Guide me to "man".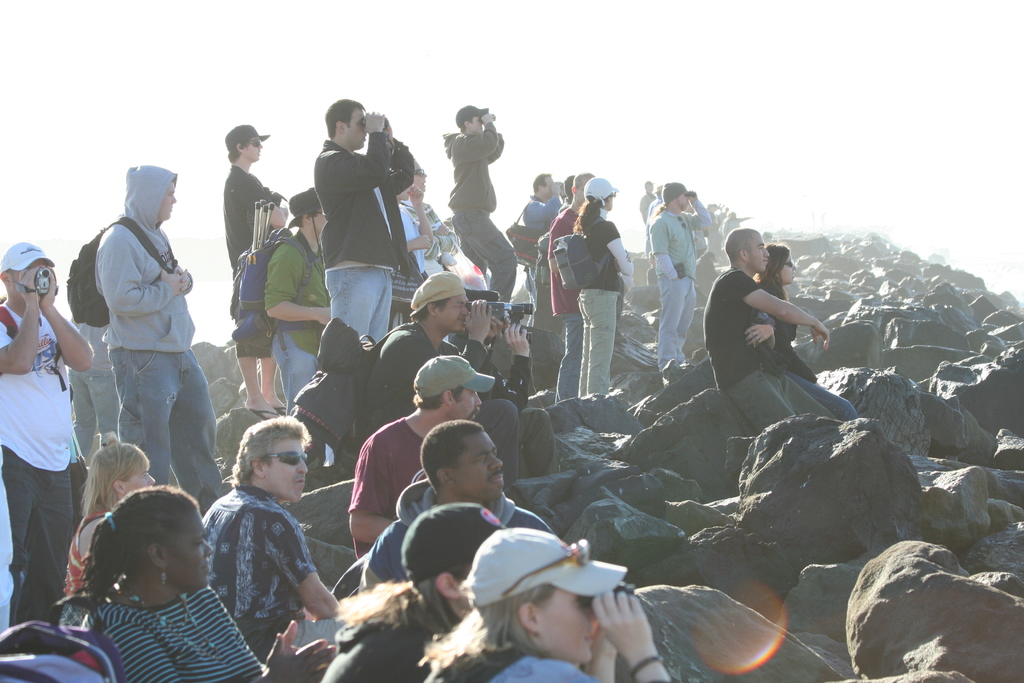
Guidance: [left=205, top=417, right=337, bottom=655].
